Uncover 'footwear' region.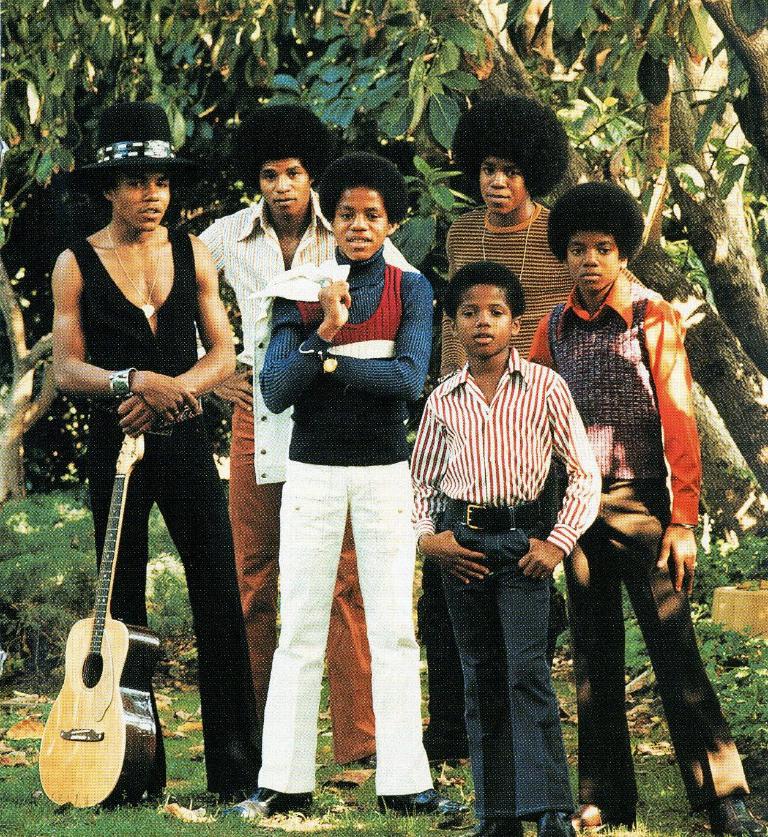
Uncovered: (559, 797, 634, 836).
